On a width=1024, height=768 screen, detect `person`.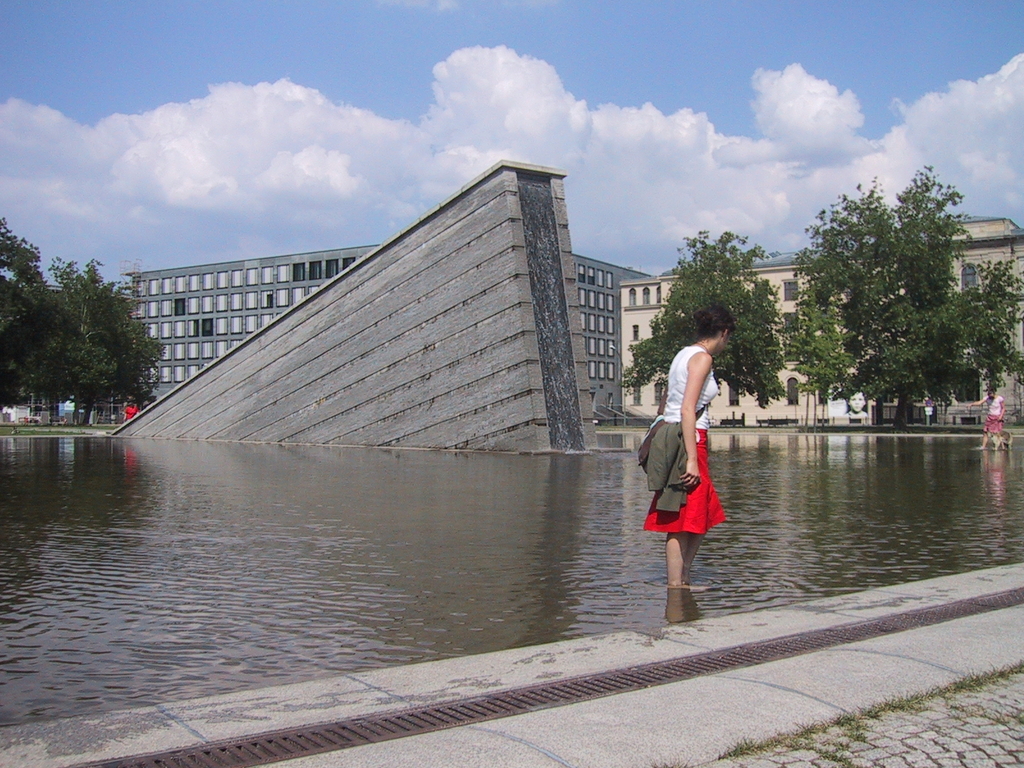
bbox=(966, 380, 1010, 450).
